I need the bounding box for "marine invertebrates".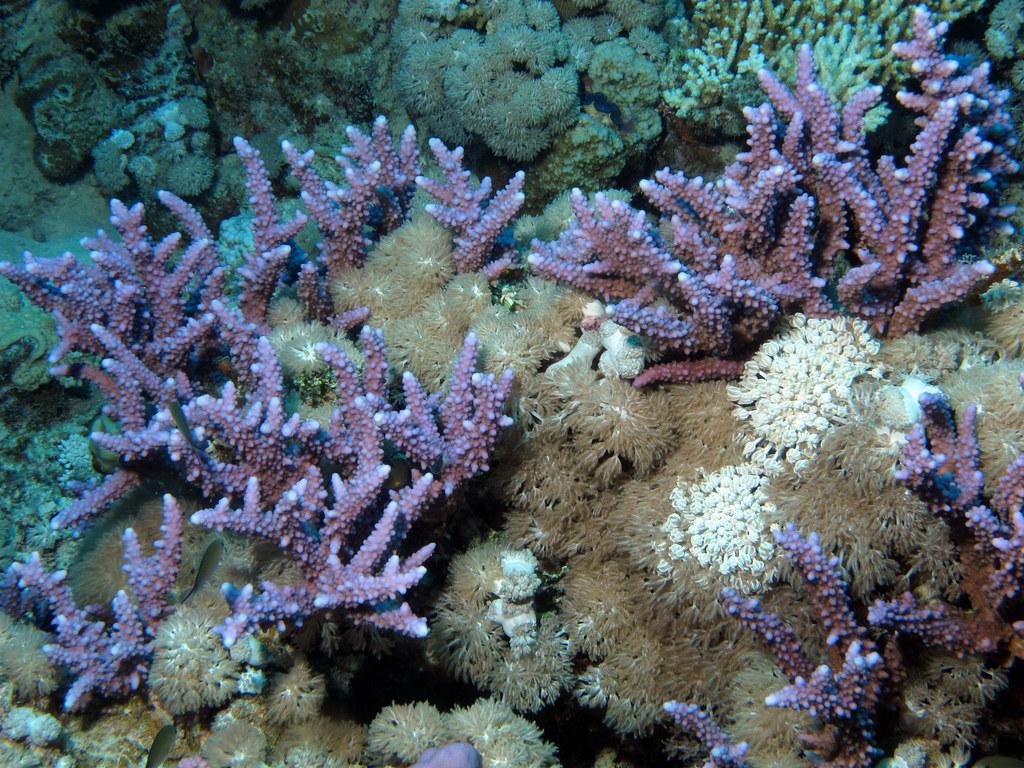
Here it is: [314, 211, 490, 390].
